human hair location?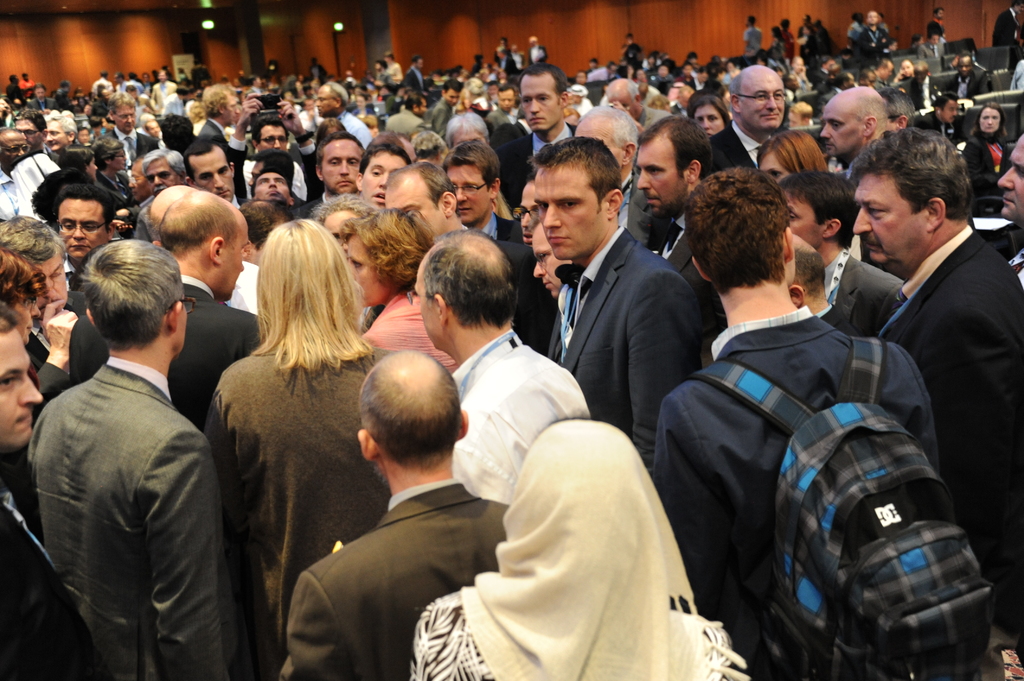
locate(309, 193, 371, 225)
